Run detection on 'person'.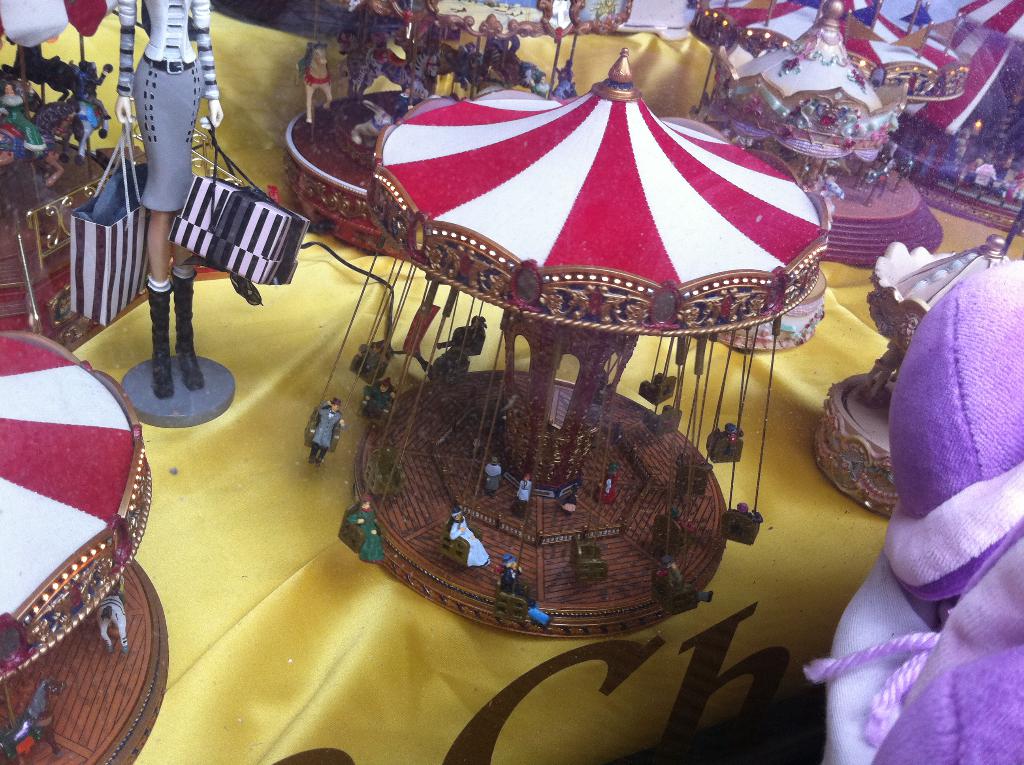
Result: [449,506,493,570].
